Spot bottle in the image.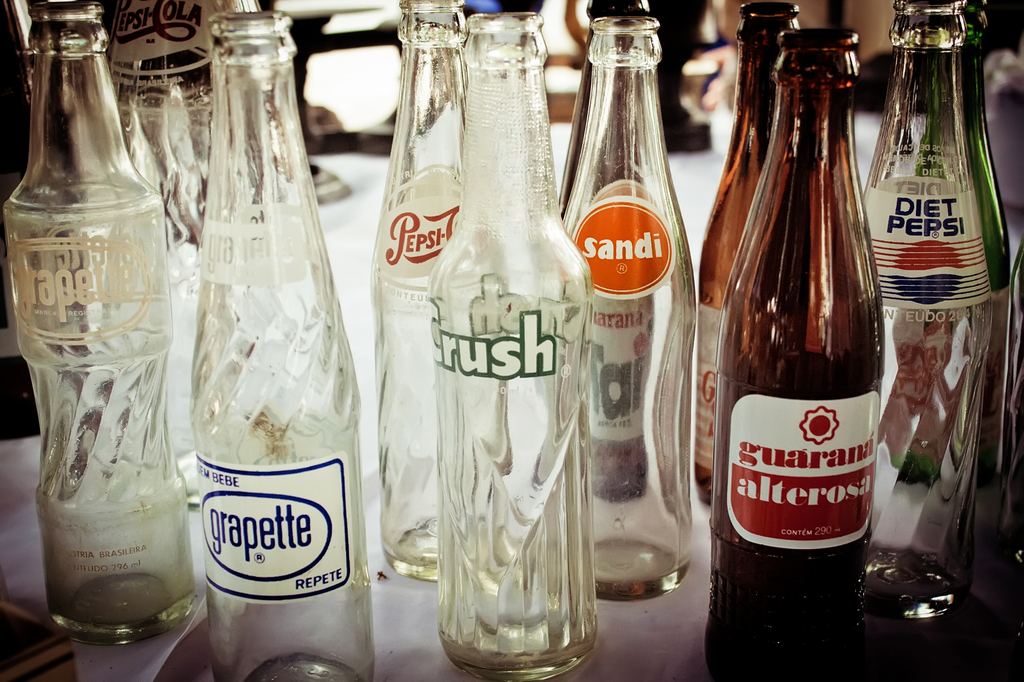
bottle found at locate(703, 29, 886, 681).
